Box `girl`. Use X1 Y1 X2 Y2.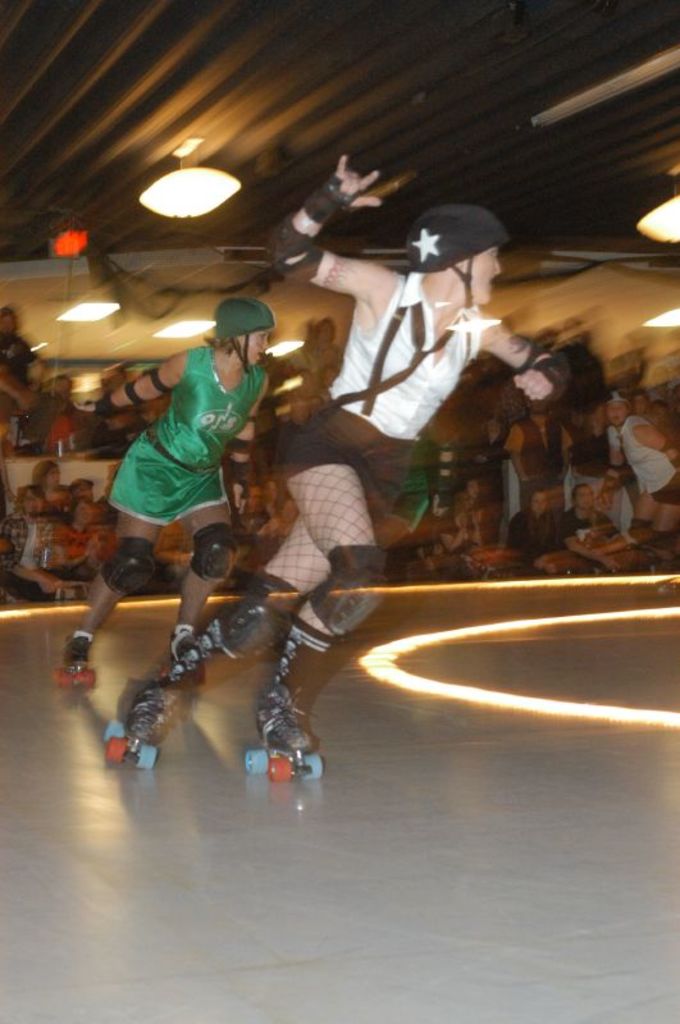
120 150 561 767.
